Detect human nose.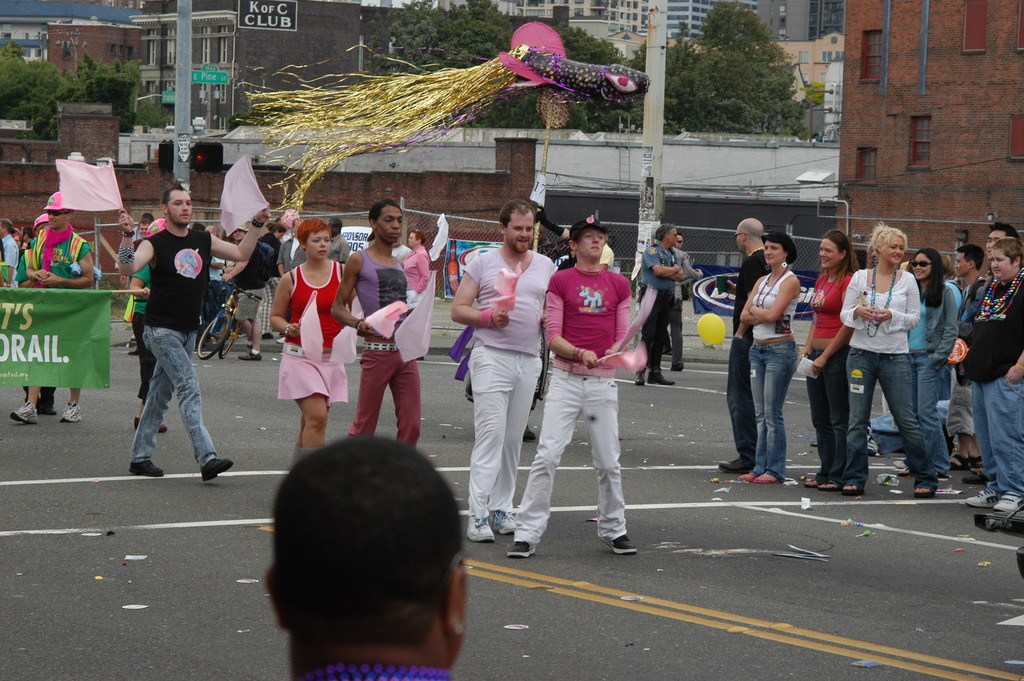
Detected at rect(593, 235, 601, 243).
